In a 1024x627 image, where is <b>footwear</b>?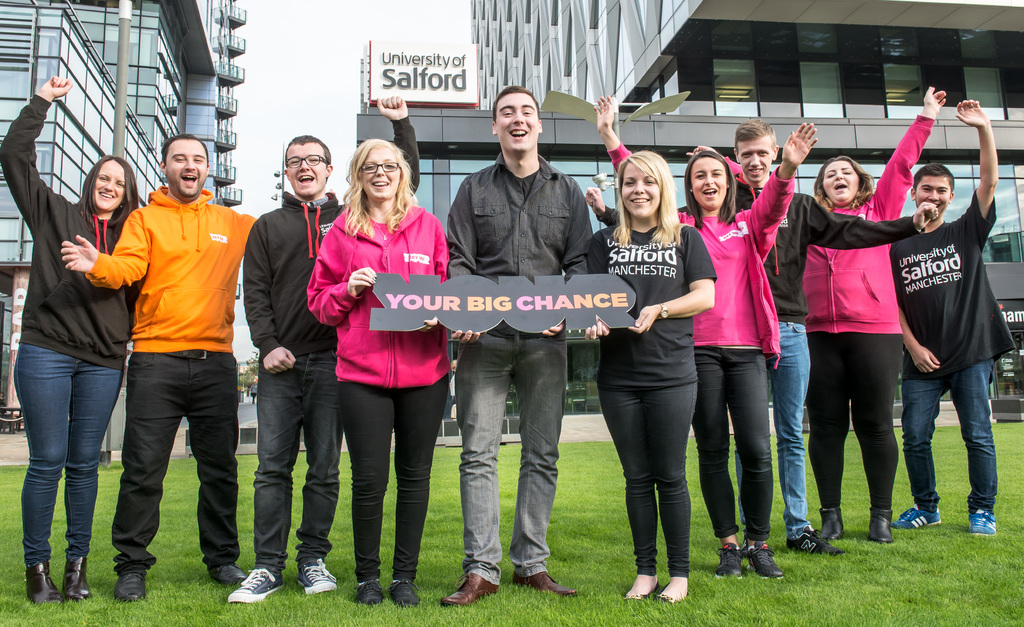
66 554 95 596.
